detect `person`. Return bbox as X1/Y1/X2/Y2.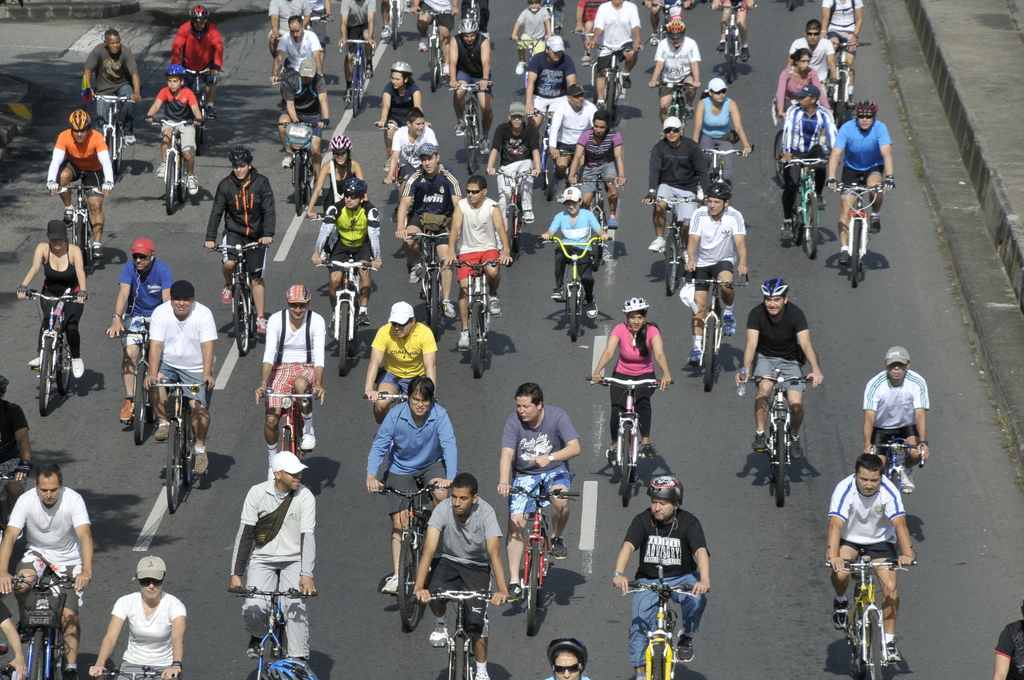
266/0/312/53.
